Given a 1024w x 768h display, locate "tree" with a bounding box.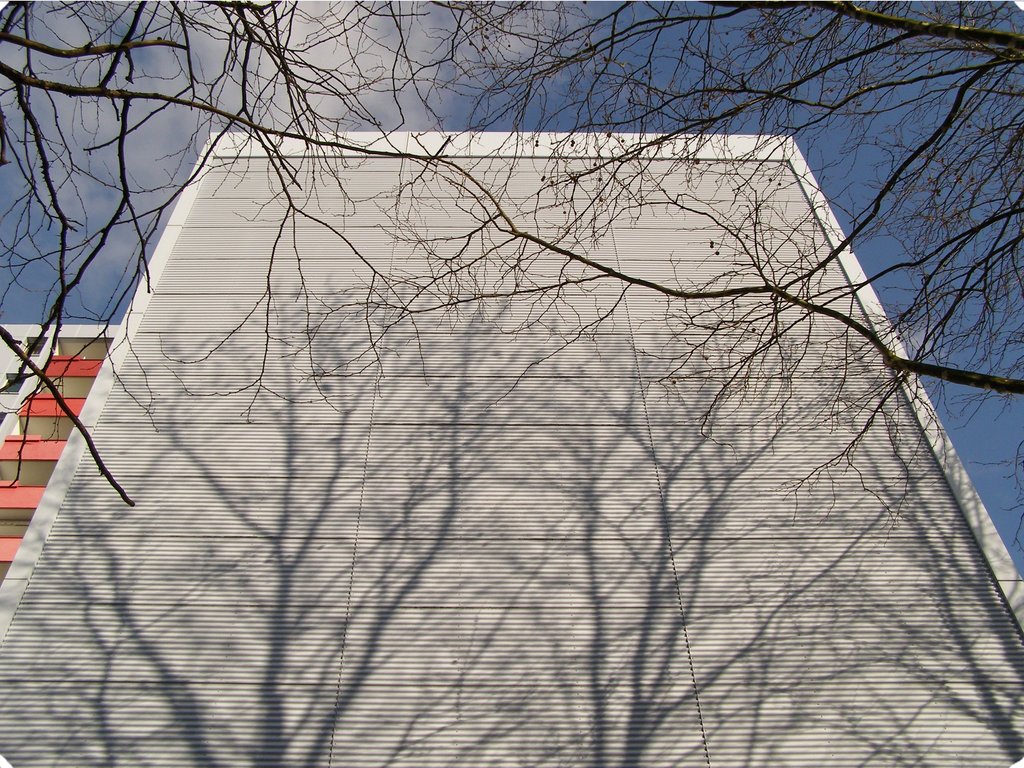
Located: <region>1, 0, 1023, 506</region>.
